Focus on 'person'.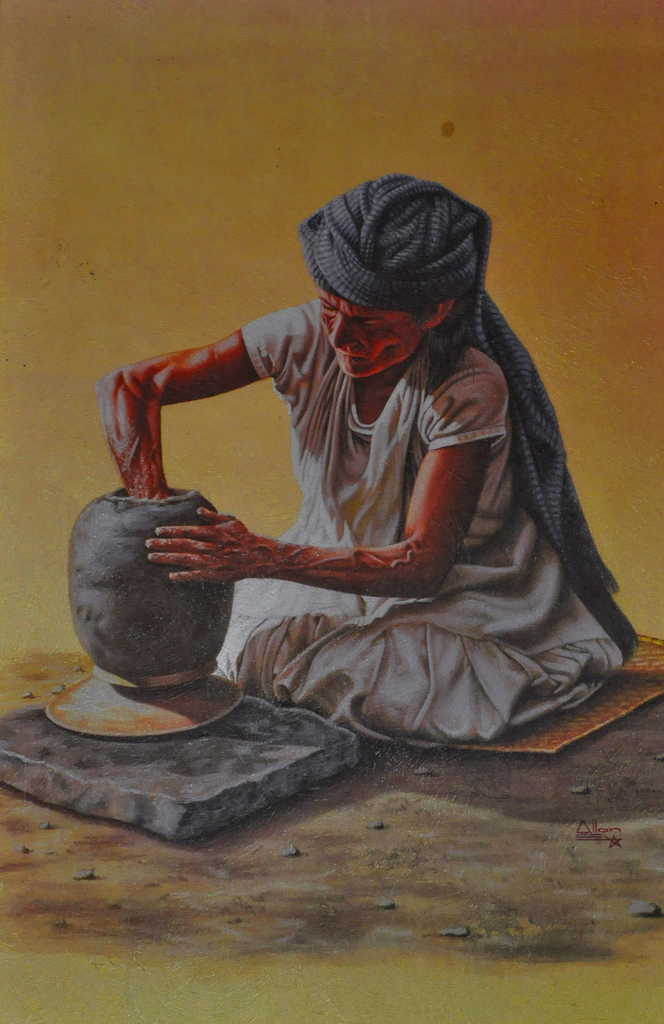
Focused at bbox=(65, 195, 605, 780).
